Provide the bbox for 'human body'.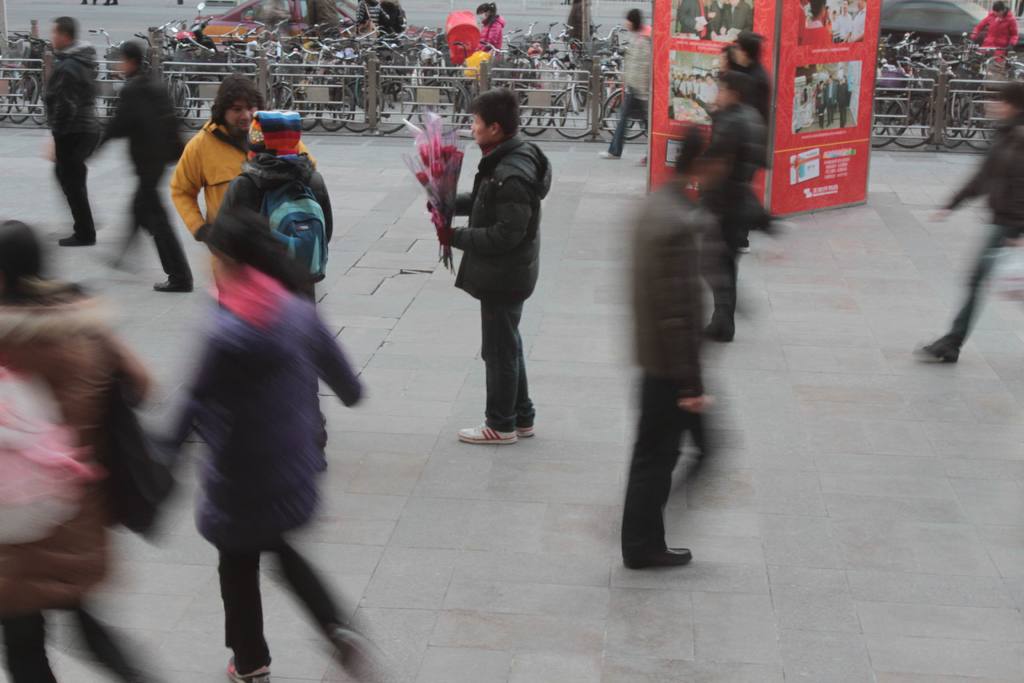
{"x1": 701, "y1": 67, "x2": 776, "y2": 341}.
